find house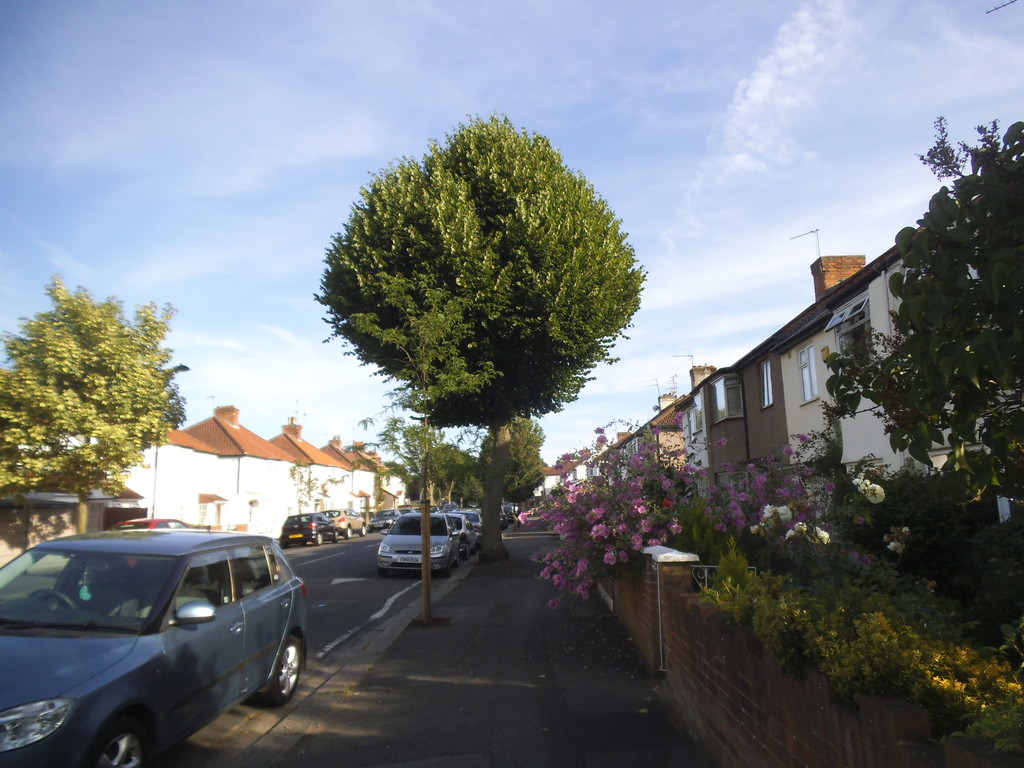
176,399,292,532
